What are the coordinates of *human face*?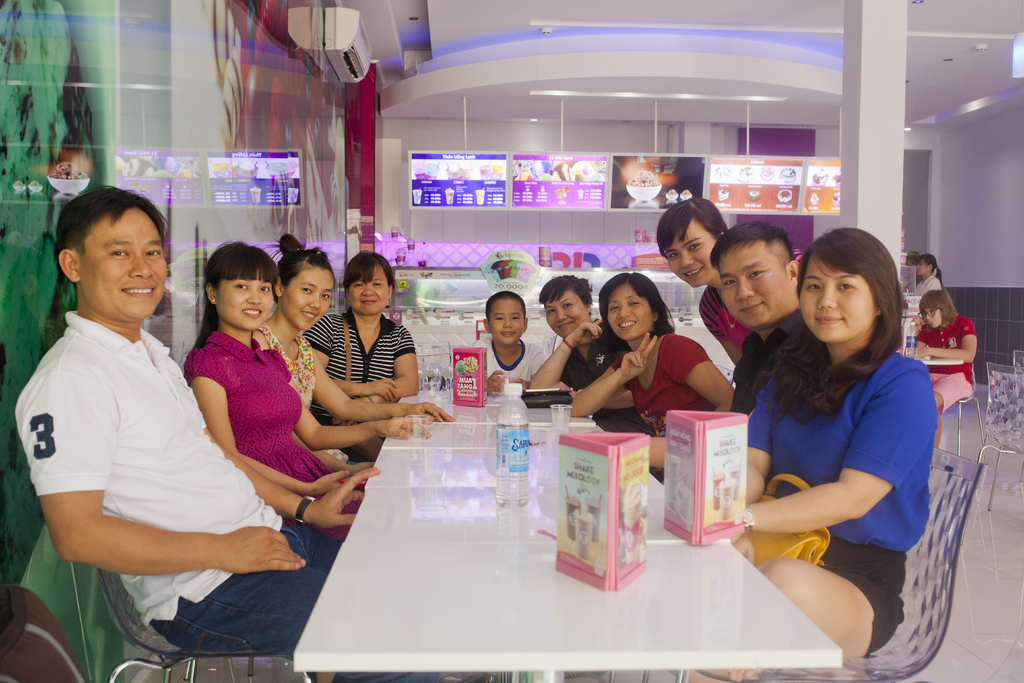
[282,265,337,332].
